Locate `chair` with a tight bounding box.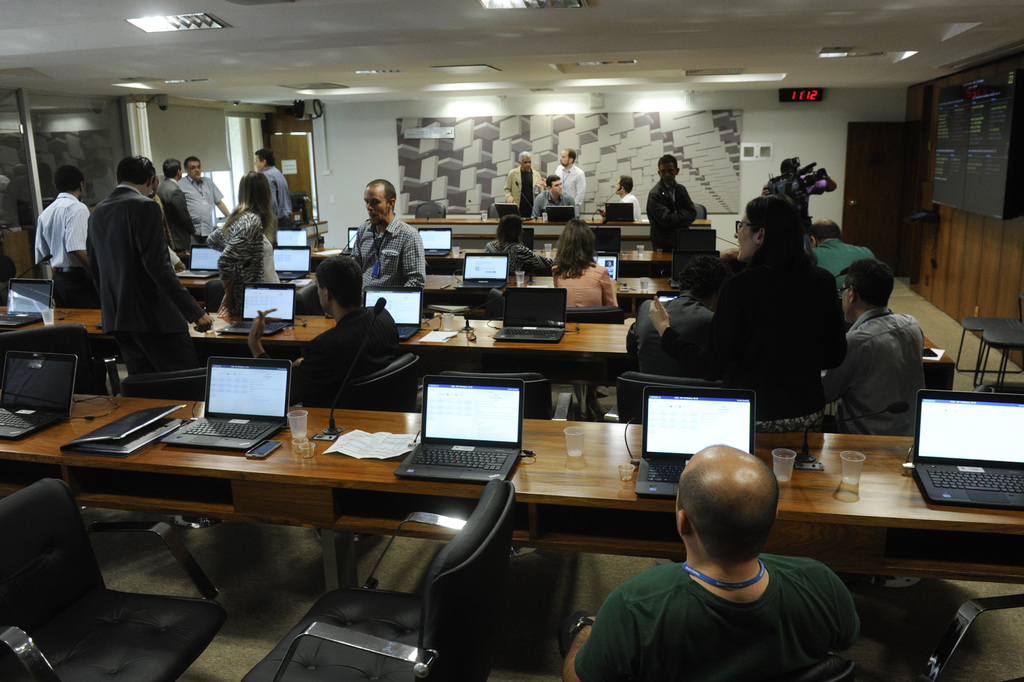
(561, 304, 631, 393).
